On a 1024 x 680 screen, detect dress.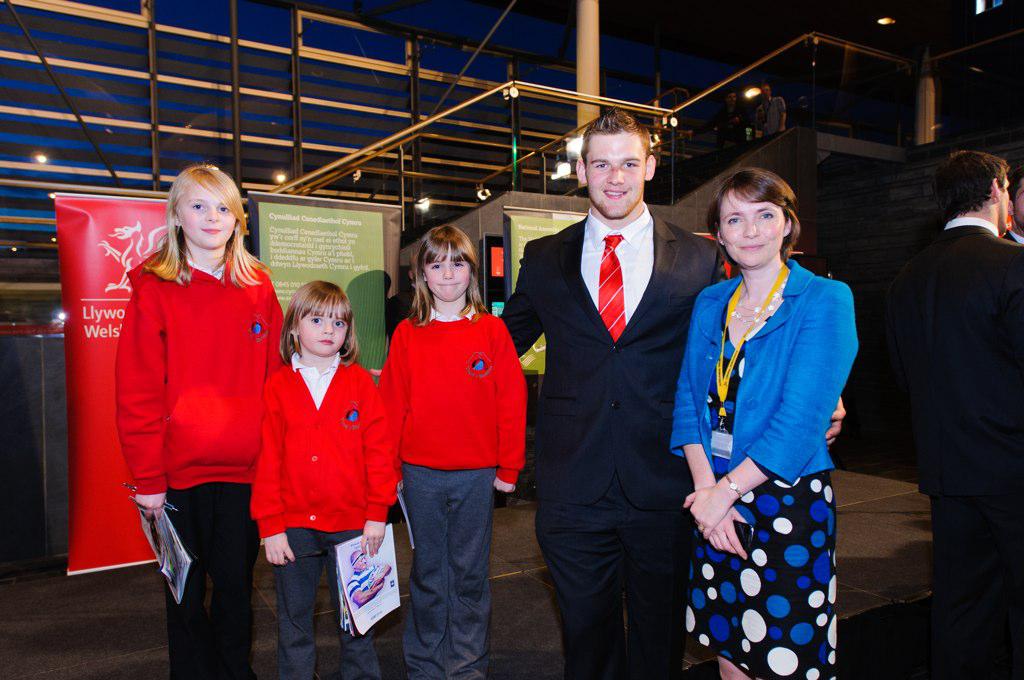
x1=682 y1=304 x2=835 y2=679.
